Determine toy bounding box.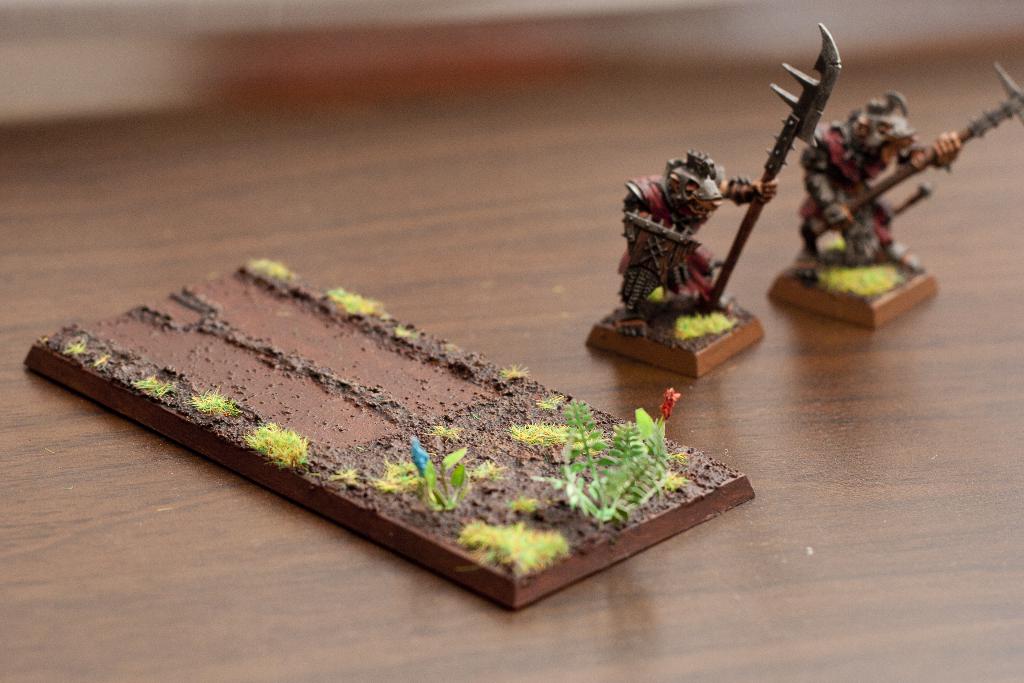
Determined: [22,260,755,611].
